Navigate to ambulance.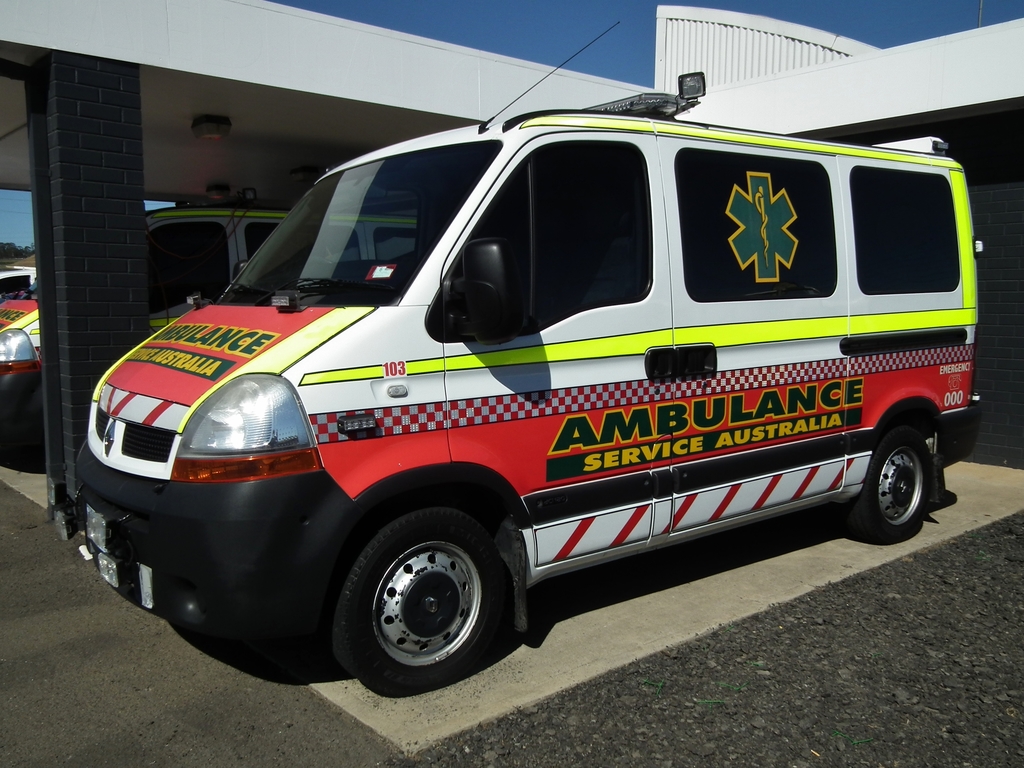
Navigation target: bbox(53, 17, 988, 695).
